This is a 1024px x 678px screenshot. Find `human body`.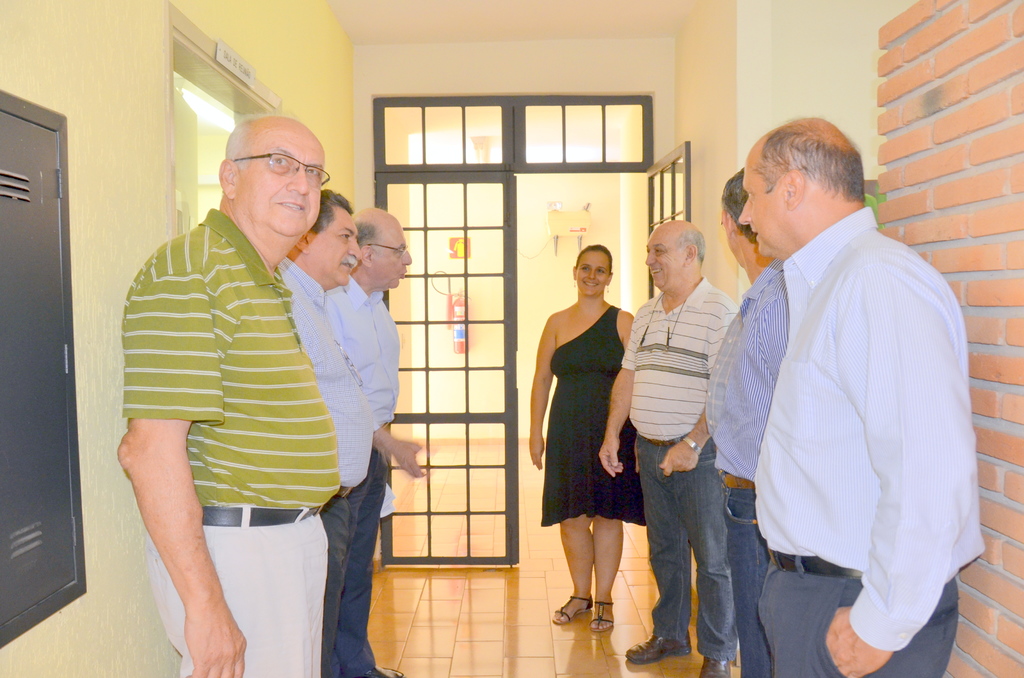
Bounding box: region(321, 289, 407, 677).
